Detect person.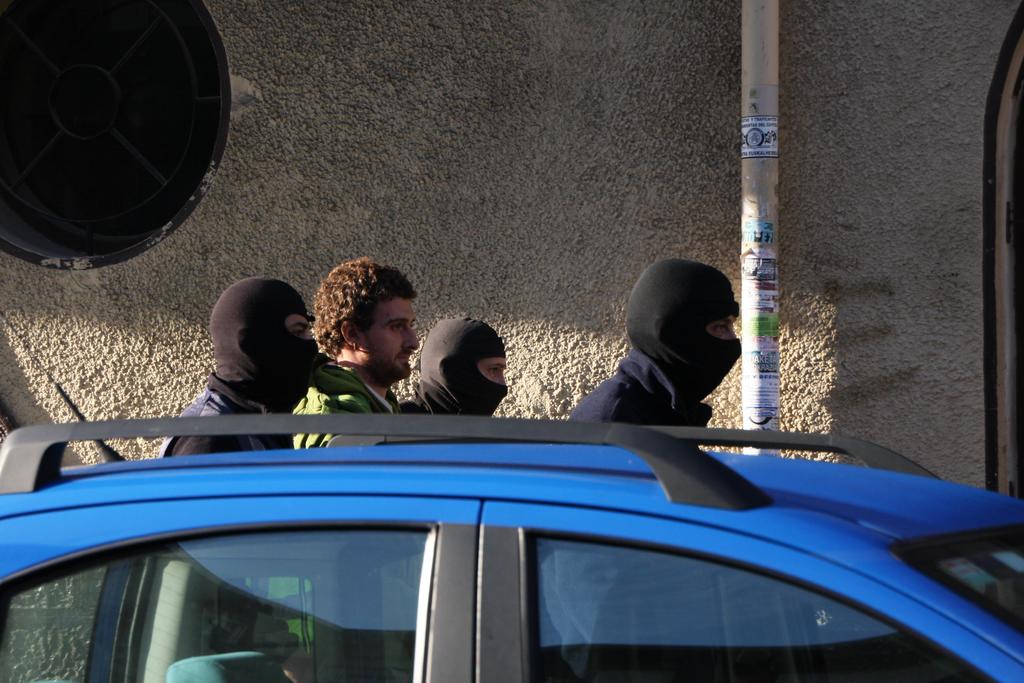
Detected at 260,257,423,682.
